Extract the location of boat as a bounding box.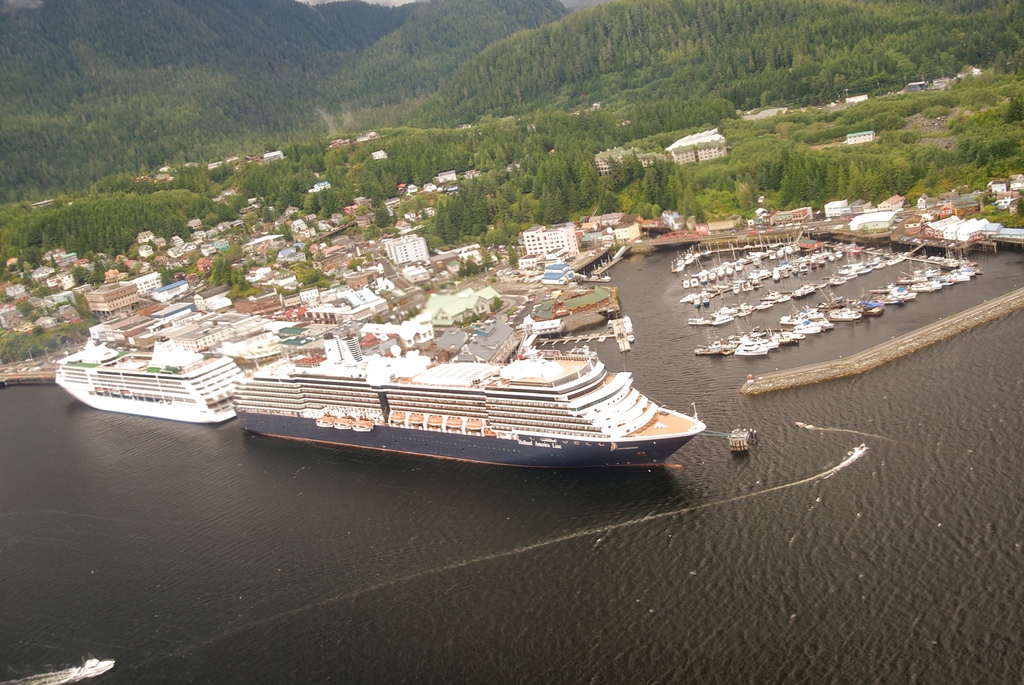
bbox=[740, 301, 754, 316].
